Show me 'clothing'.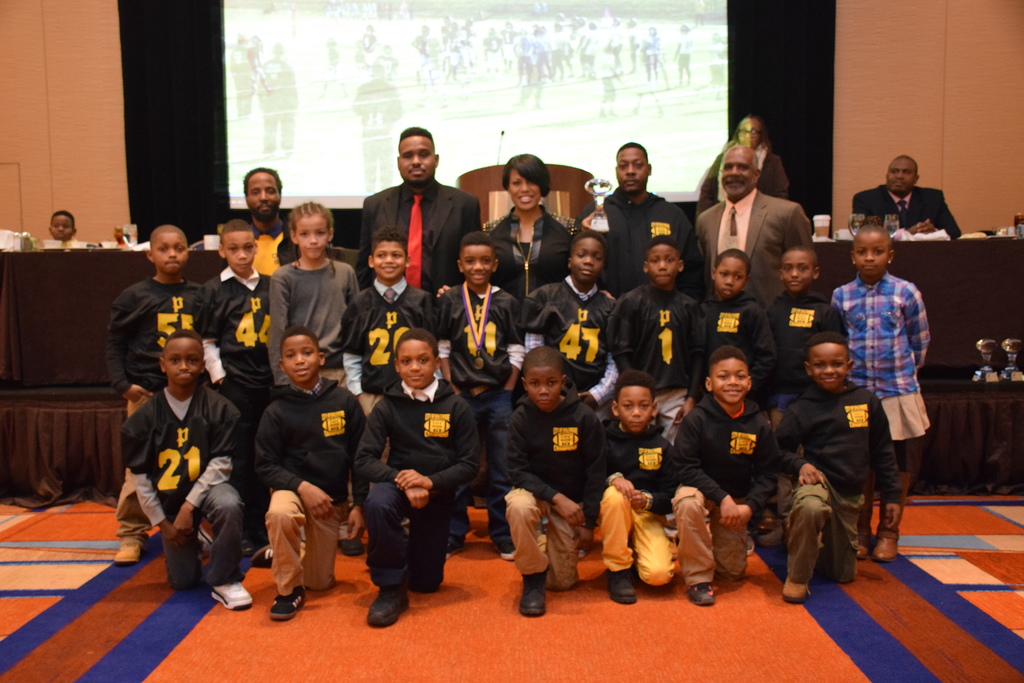
'clothing' is here: Rect(598, 50, 616, 109).
